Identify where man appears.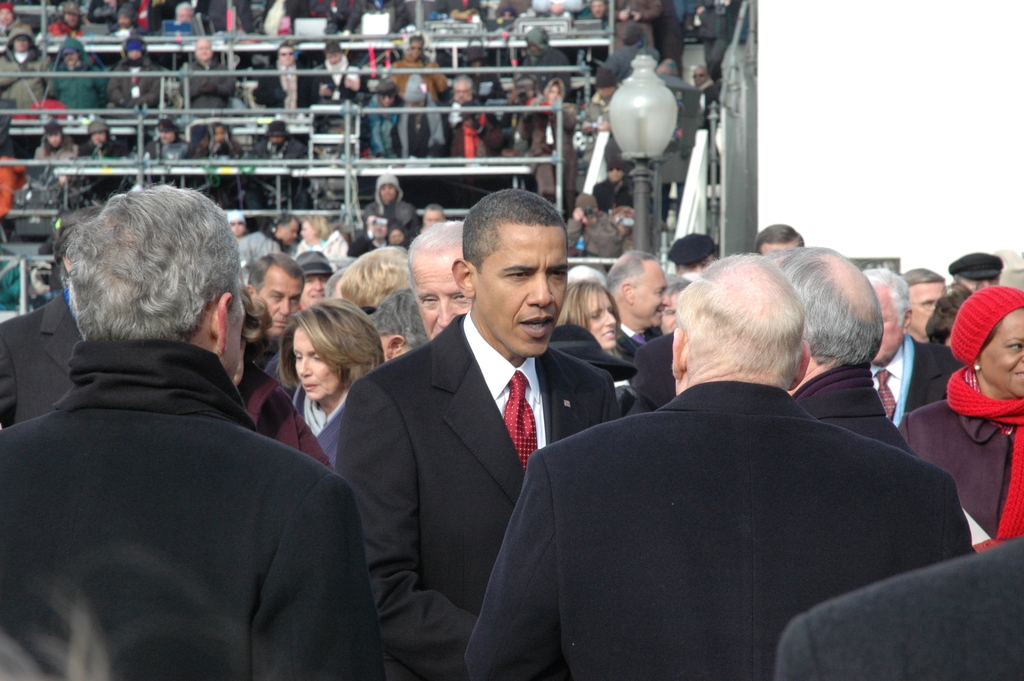
Appears at region(109, 33, 161, 104).
